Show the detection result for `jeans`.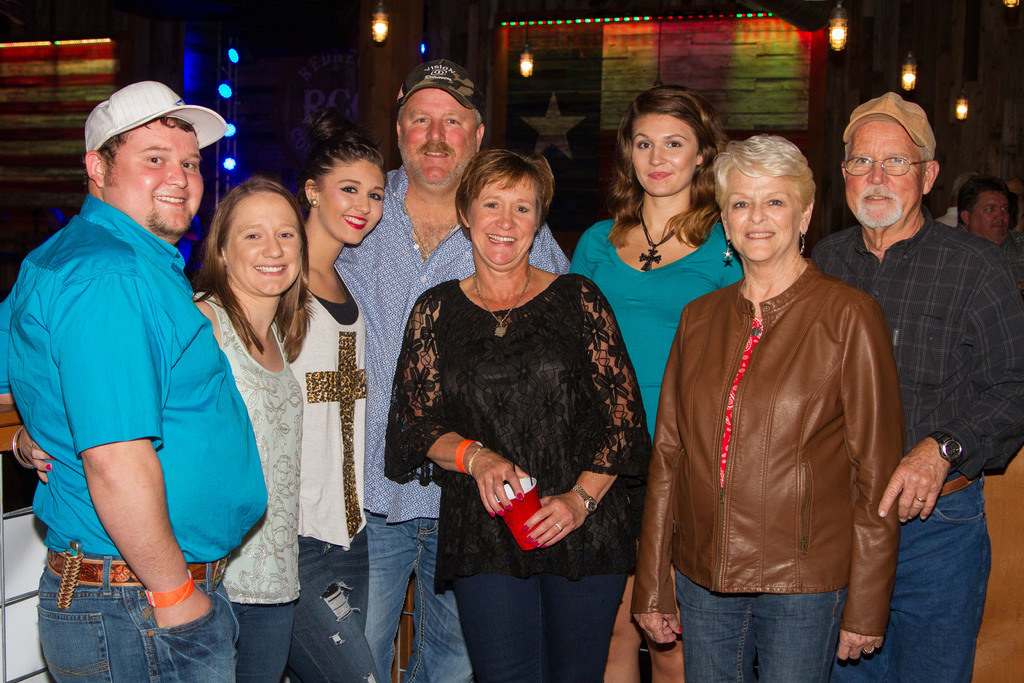
(x1=230, y1=603, x2=296, y2=682).
